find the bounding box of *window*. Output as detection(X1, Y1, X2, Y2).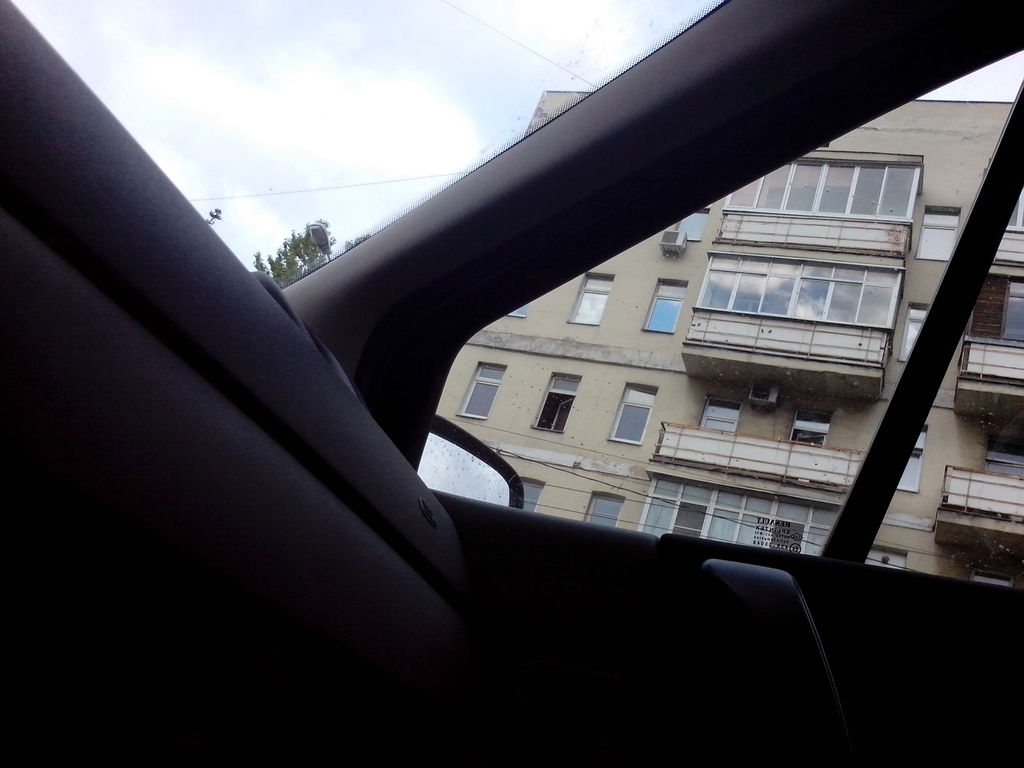
detection(499, 303, 534, 312).
